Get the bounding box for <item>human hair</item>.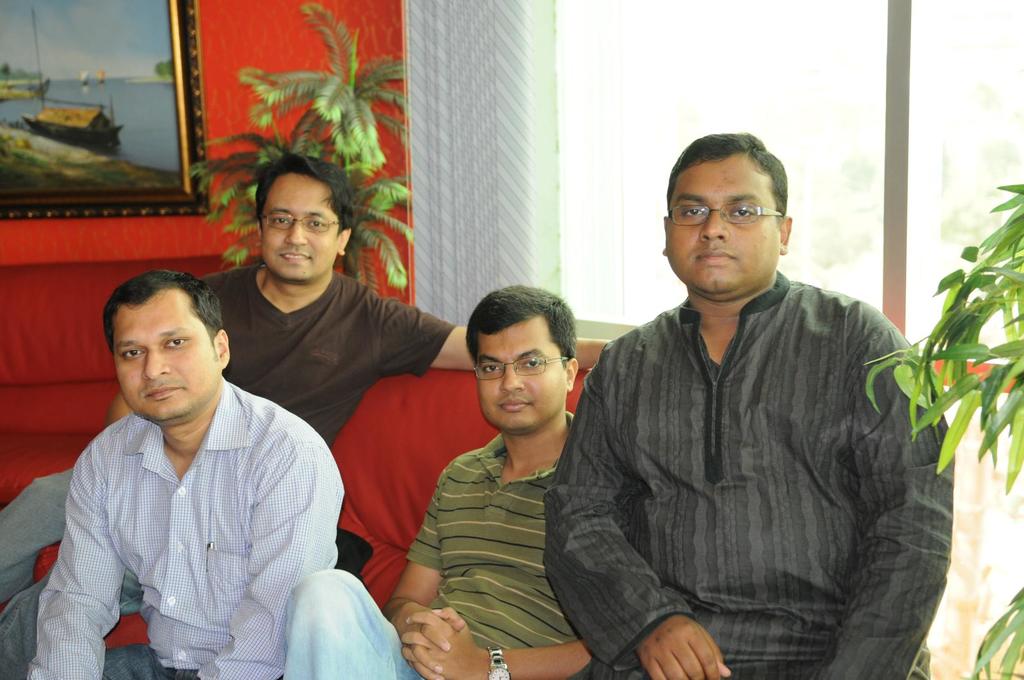
[250,152,358,236].
